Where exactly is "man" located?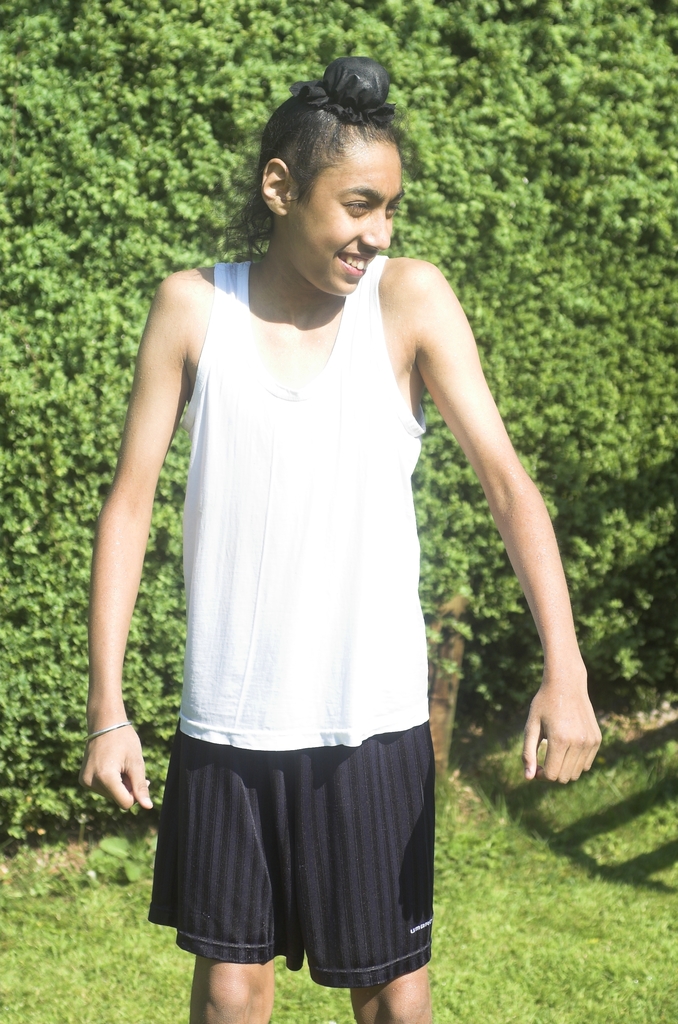
Its bounding box is <box>76,51,589,993</box>.
